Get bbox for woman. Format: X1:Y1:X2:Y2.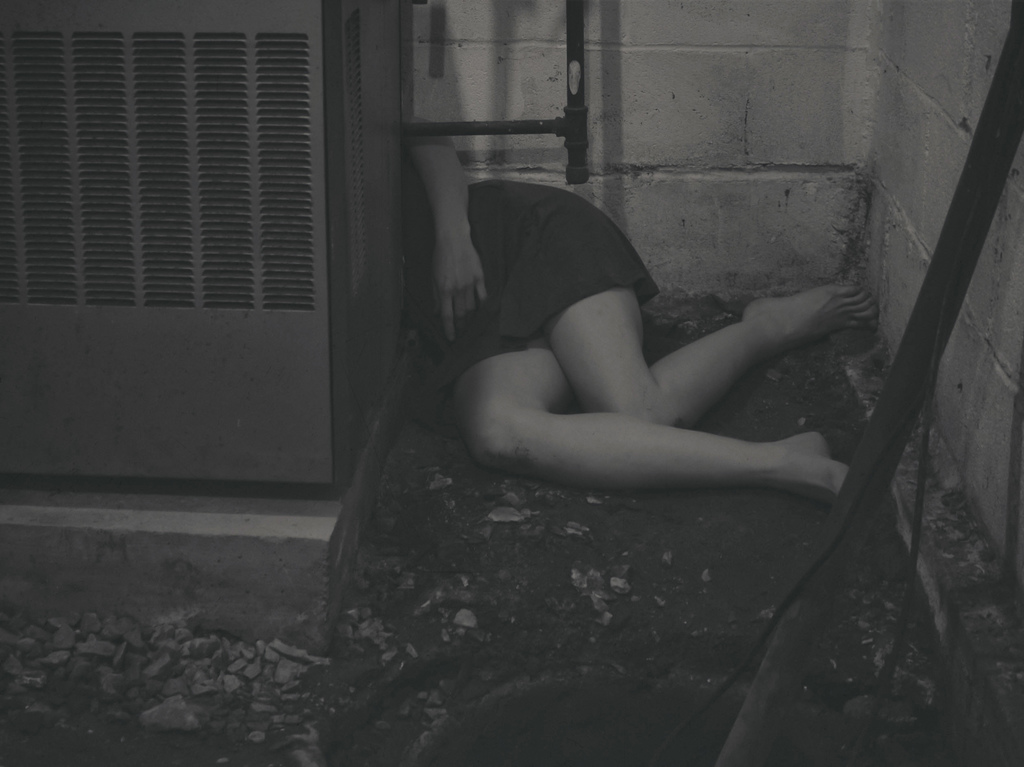
439:134:856:564.
